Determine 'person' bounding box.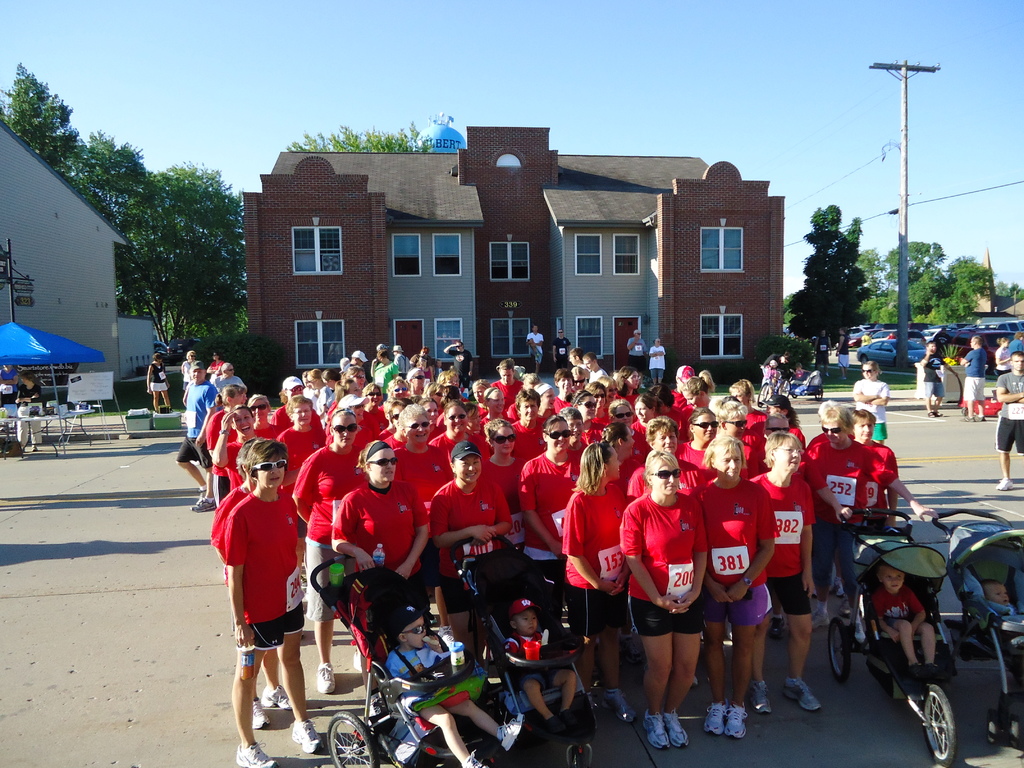
Determined: select_region(331, 439, 426, 712).
